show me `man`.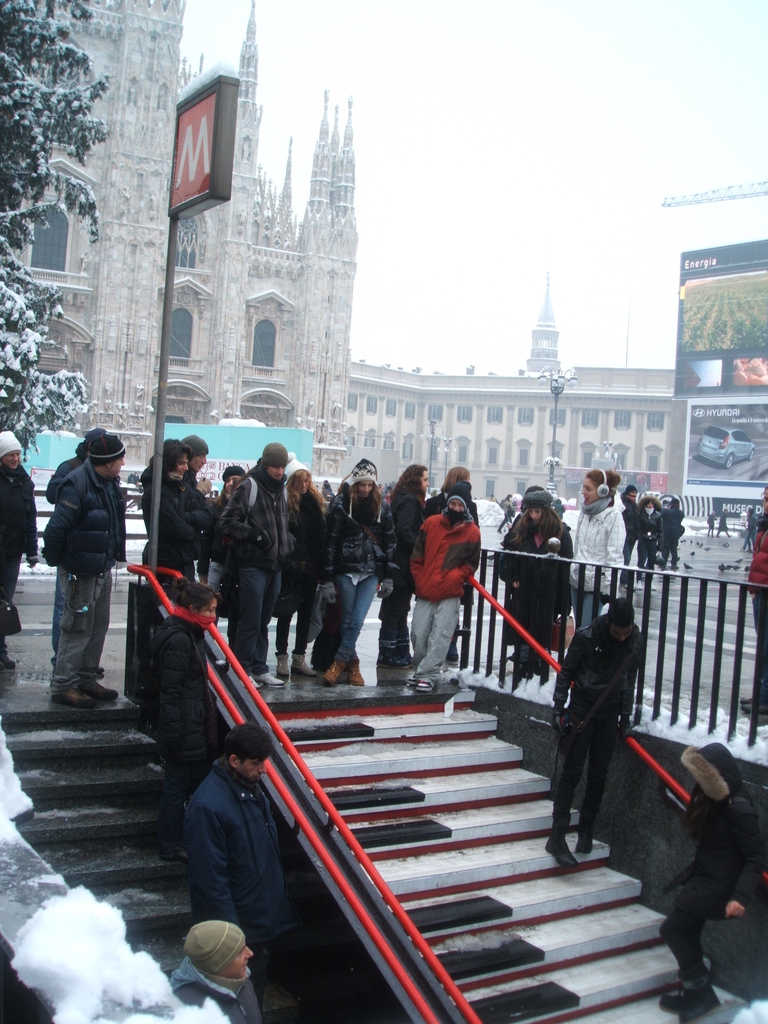
`man` is here: 0, 431, 37, 665.
